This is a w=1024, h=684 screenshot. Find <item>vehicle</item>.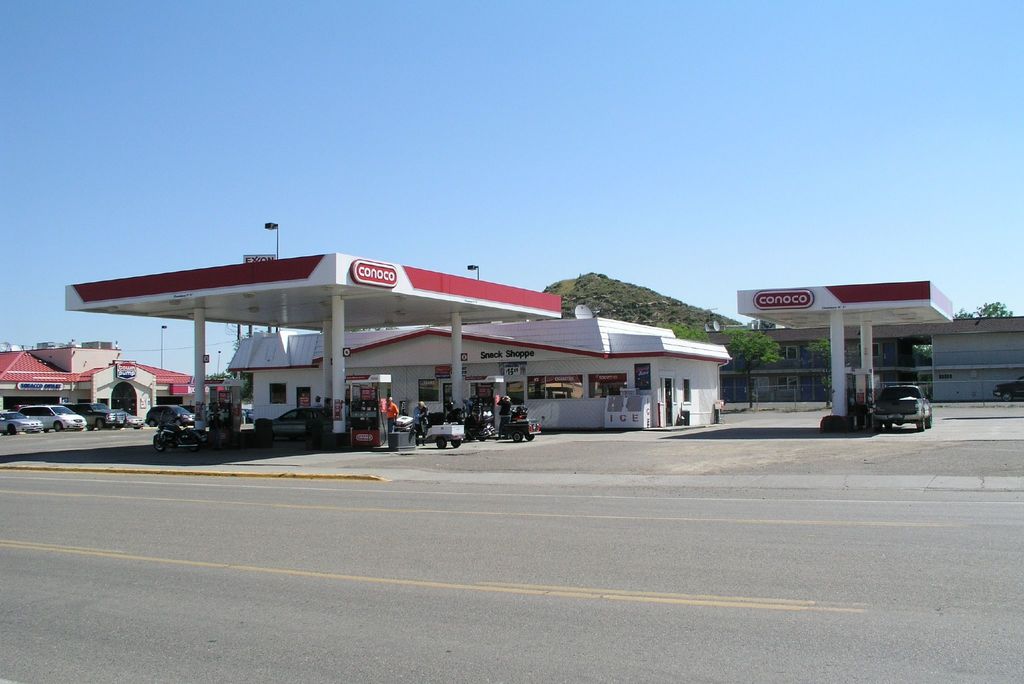
Bounding box: 867 385 936 435.
